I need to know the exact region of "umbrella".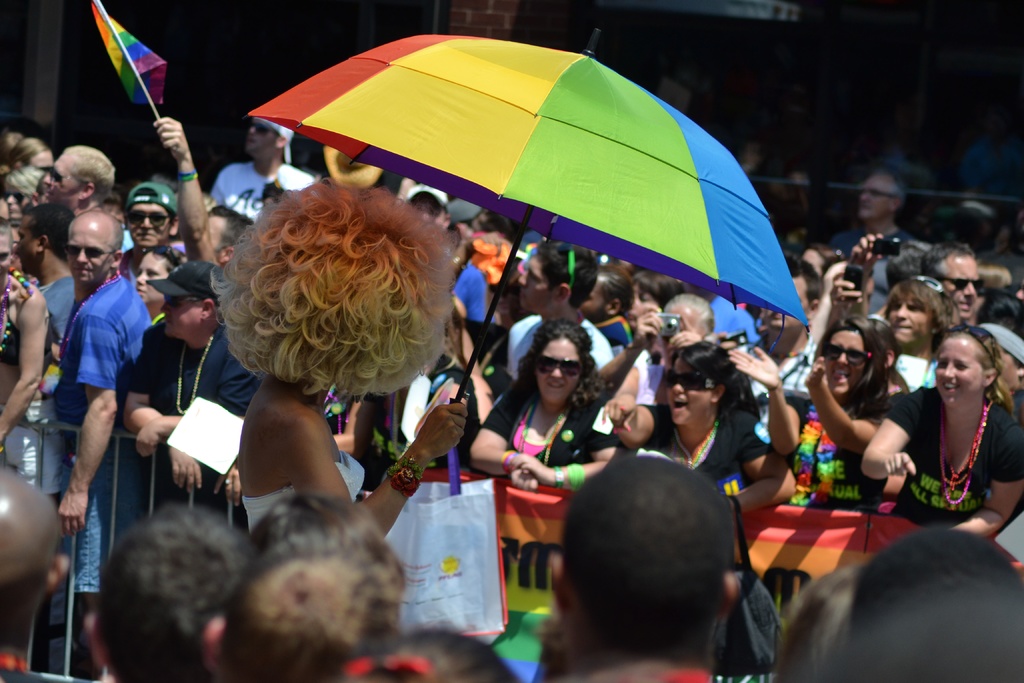
Region: select_region(219, 29, 810, 366).
